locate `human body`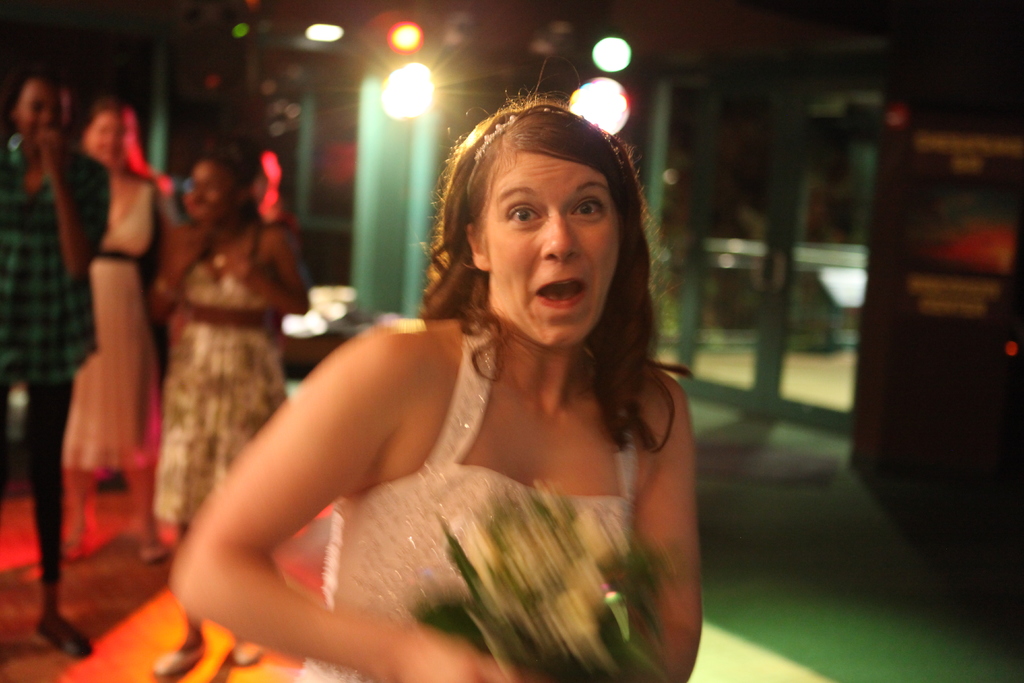
[150, 145, 730, 662]
